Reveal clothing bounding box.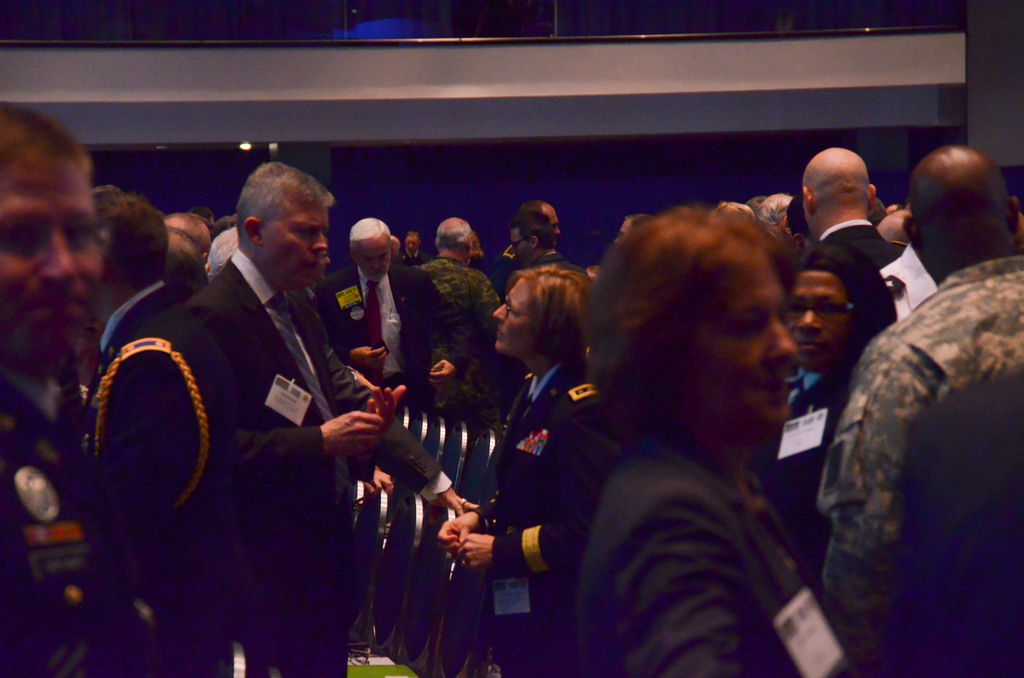
Revealed: crop(0, 373, 273, 677).
